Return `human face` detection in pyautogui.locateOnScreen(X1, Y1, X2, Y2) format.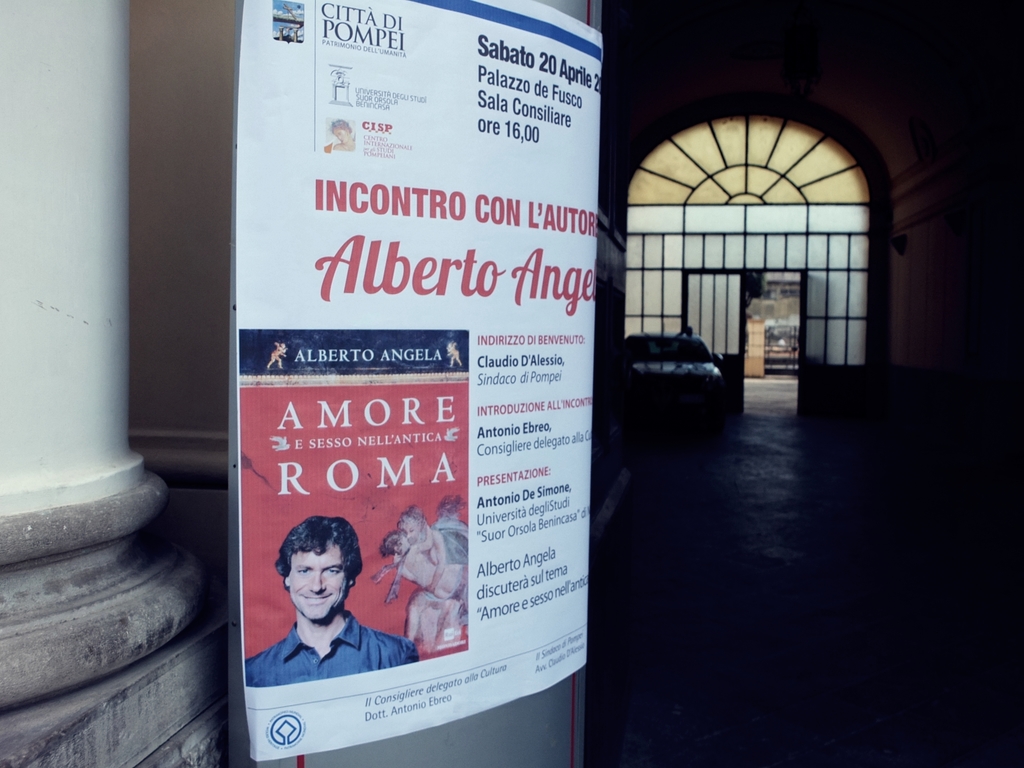
pyautogui.locateOnScreen(291, 542, 346, 623).
